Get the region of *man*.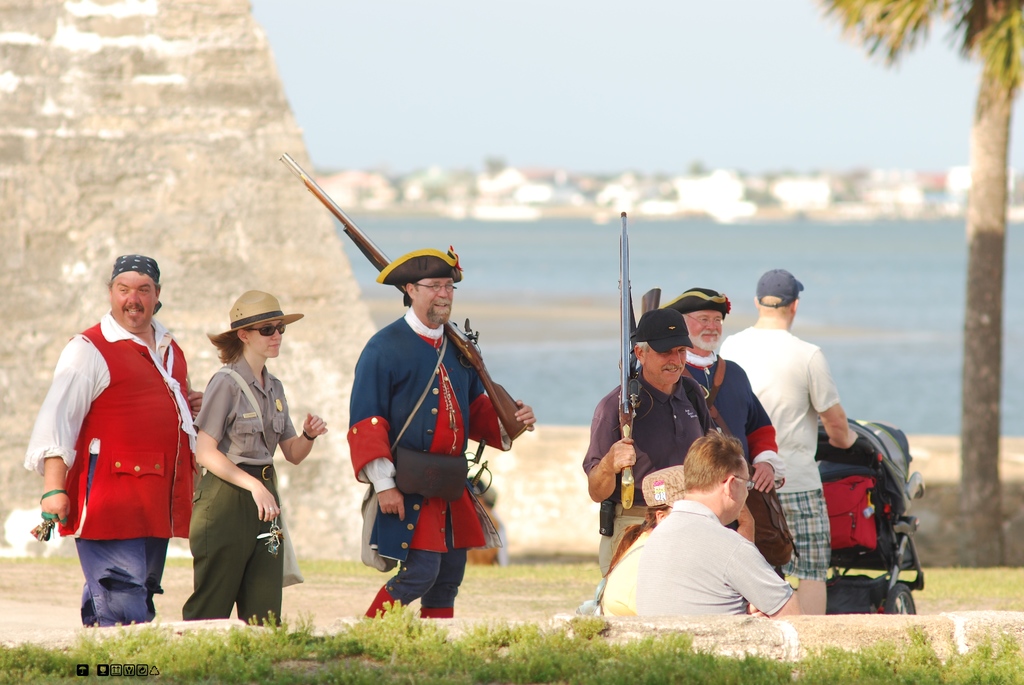
658, 285, 788, 618.
